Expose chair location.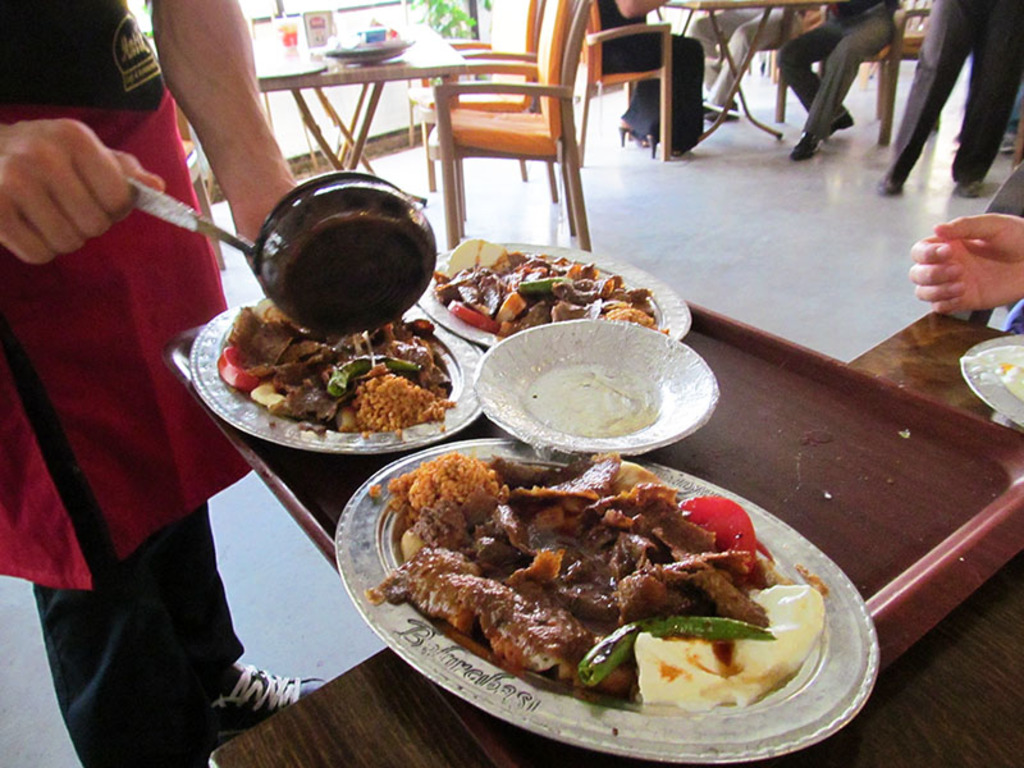
Exposed at rect(719, 0, 819, 115).
